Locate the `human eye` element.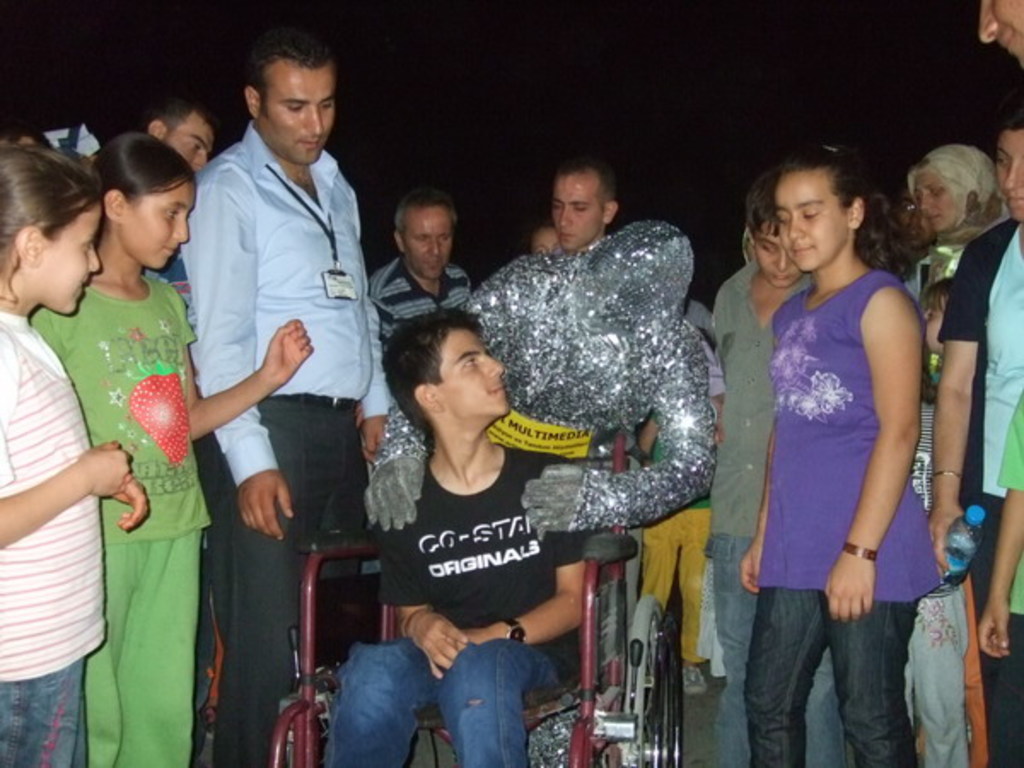
Element bbox: [85, 239, 94, 251].
